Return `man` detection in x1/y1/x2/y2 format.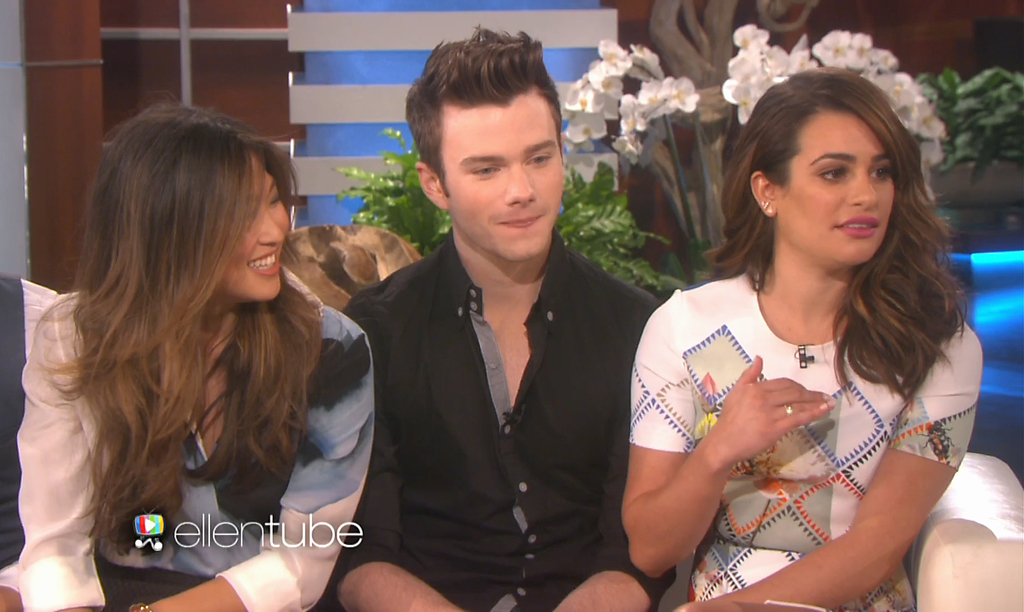
328/21/680/611.
